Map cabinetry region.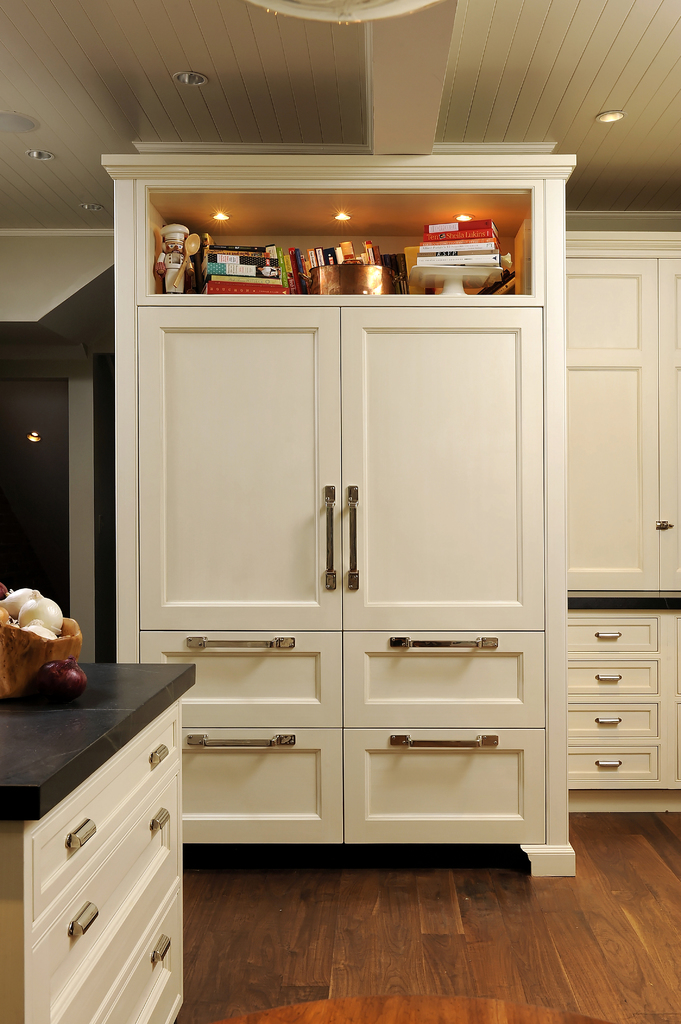
Mapped to {"left": 0, "top": 659, "right": 195, "bottom": 1023}.
